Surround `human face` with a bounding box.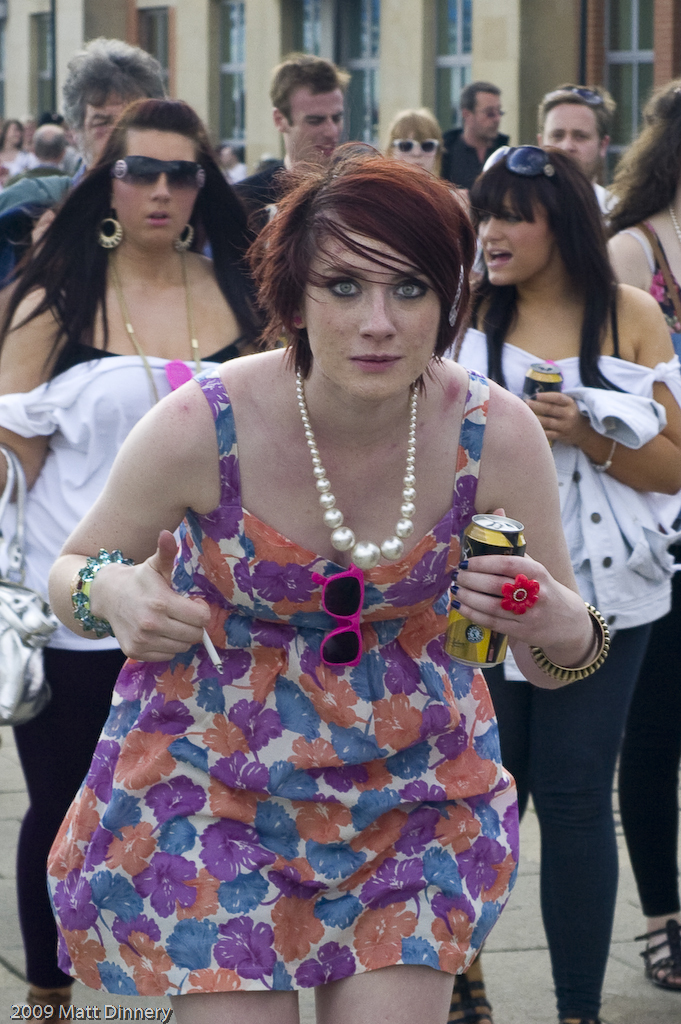
select_region(470, 79, 502, 134).
